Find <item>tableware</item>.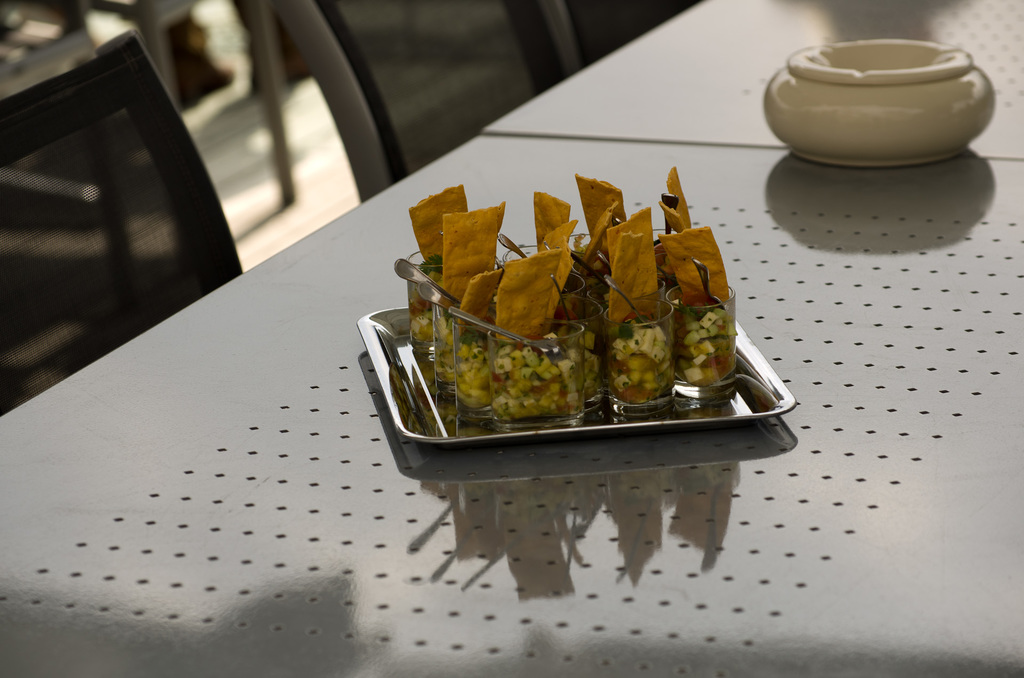
left=499, top=240, right=542, bottom=263.
